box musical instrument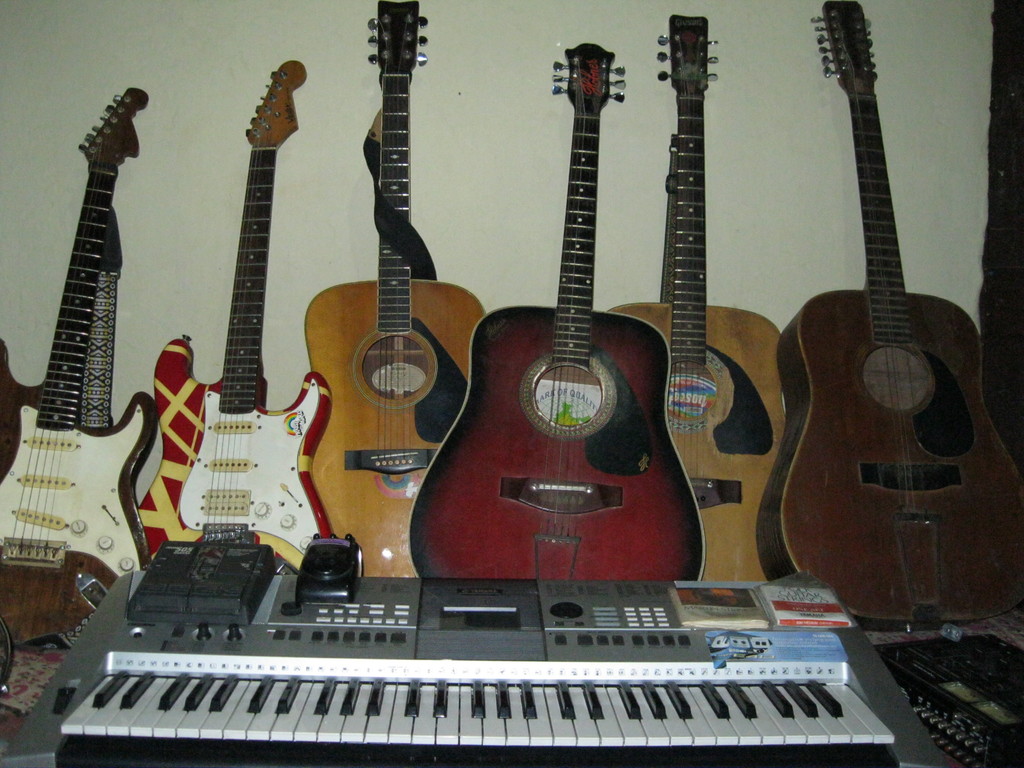
left=401, top=35, right=710, bottom=589
